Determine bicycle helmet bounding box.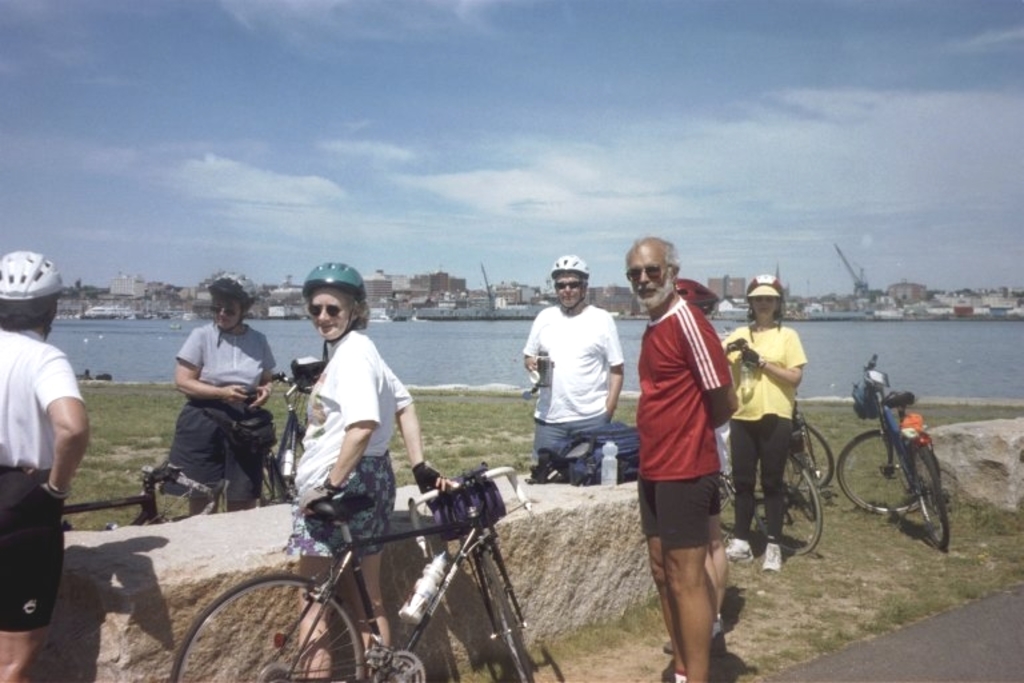
Determined: locate(204, 275, 255, 313).
